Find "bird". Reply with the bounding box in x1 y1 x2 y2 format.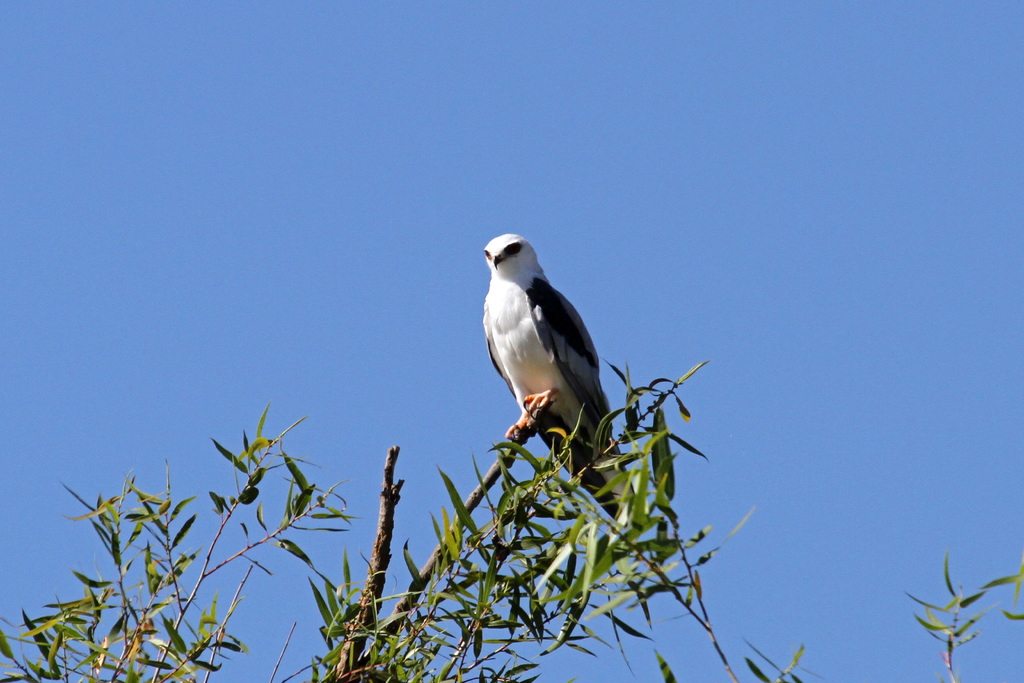
466 233 626 482.
